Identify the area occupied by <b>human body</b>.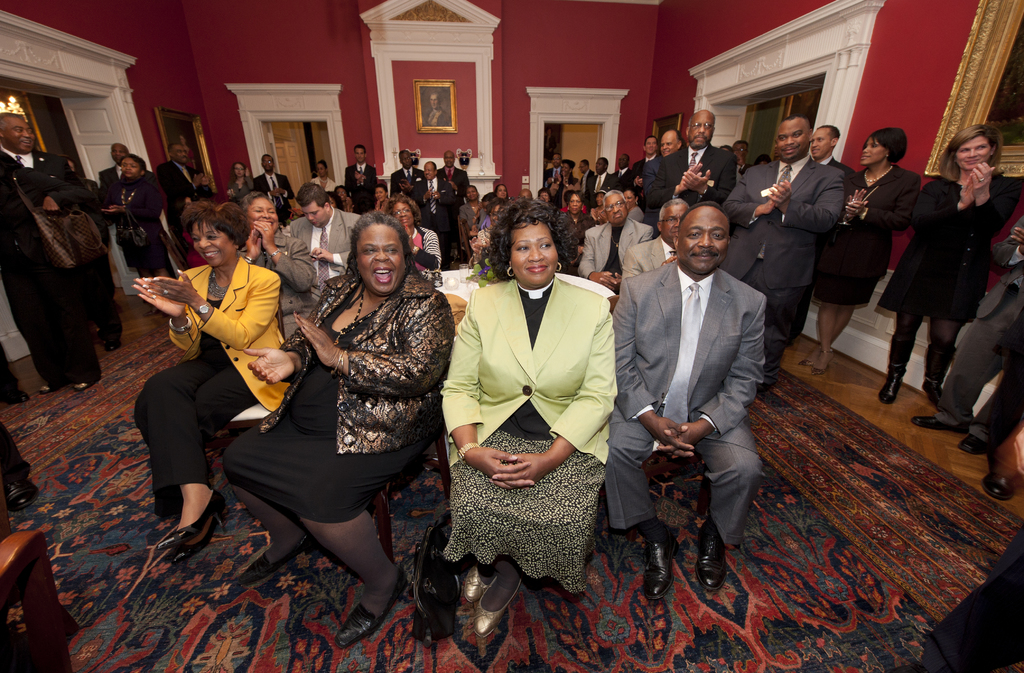
Area: <box>141,261,292,564</box>.
